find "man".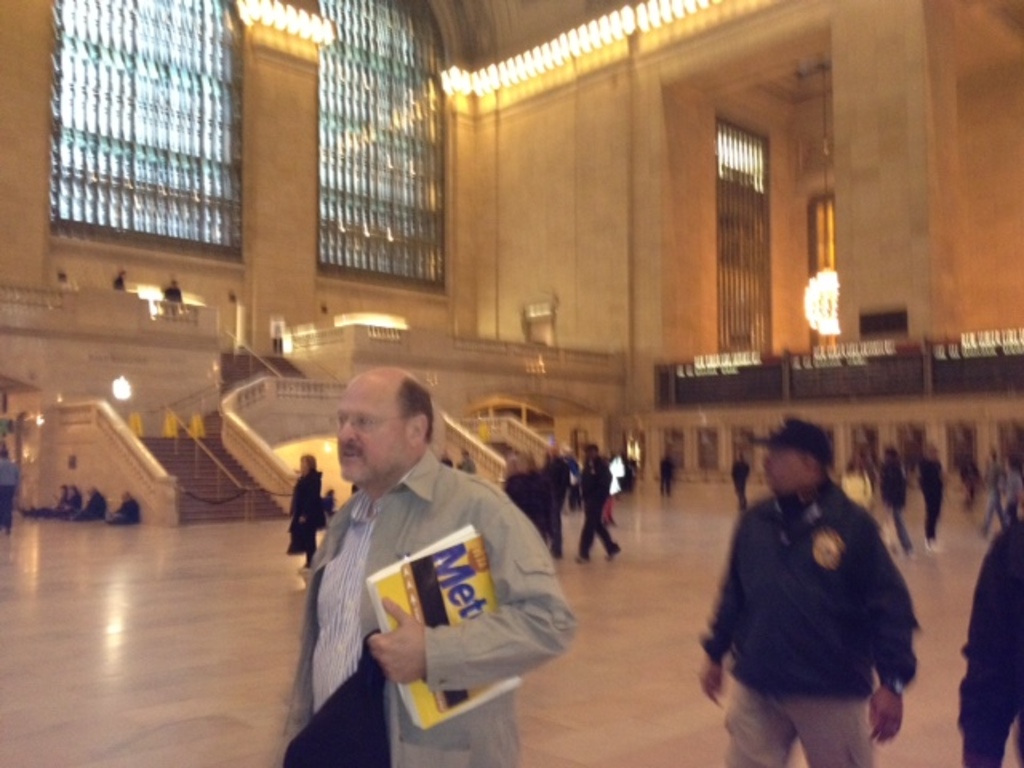
bbox(563, 438, 629, 566).
